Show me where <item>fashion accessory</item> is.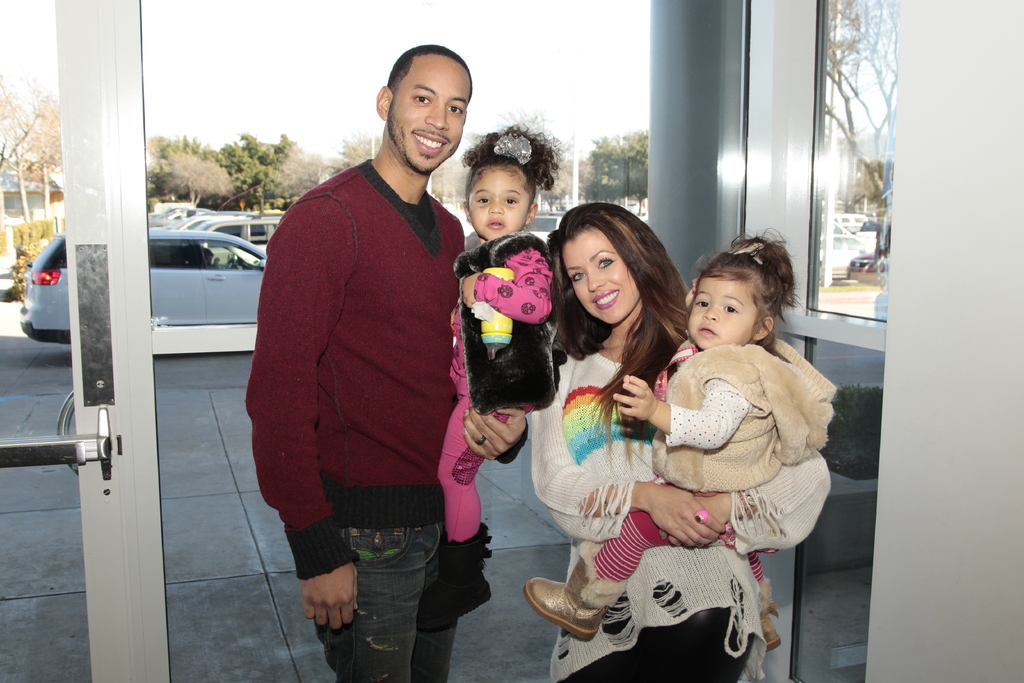
<item>fashion accessory</item> is at x1=476 y1=435 x2=485 y2=444.
